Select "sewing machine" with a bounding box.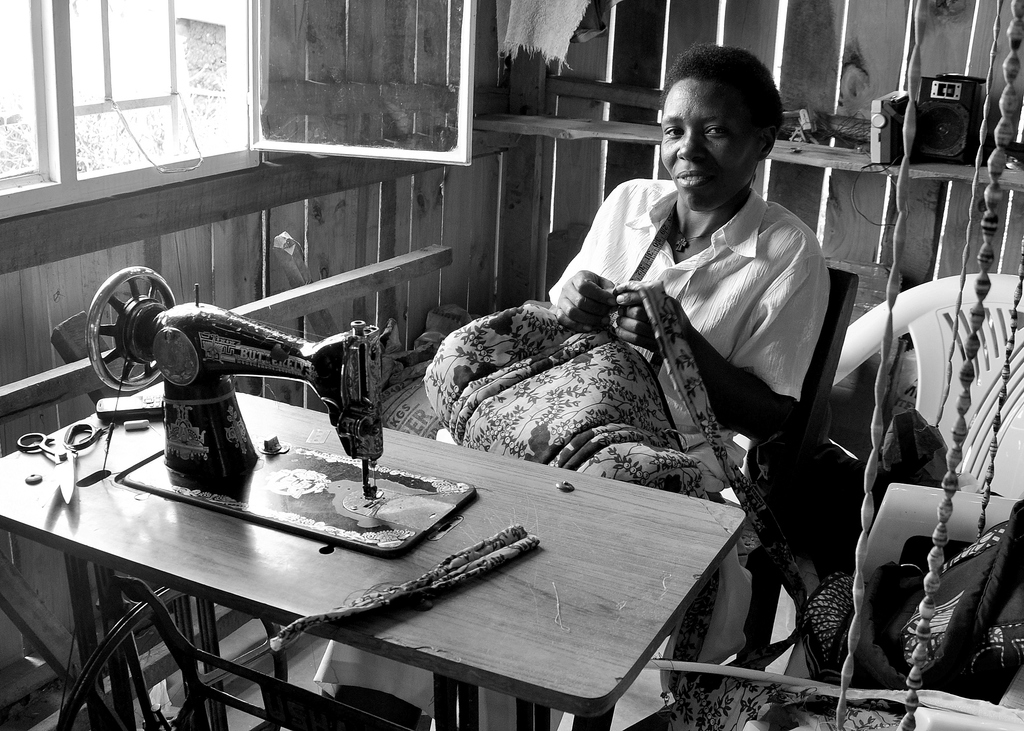
[83,262,477,554].
